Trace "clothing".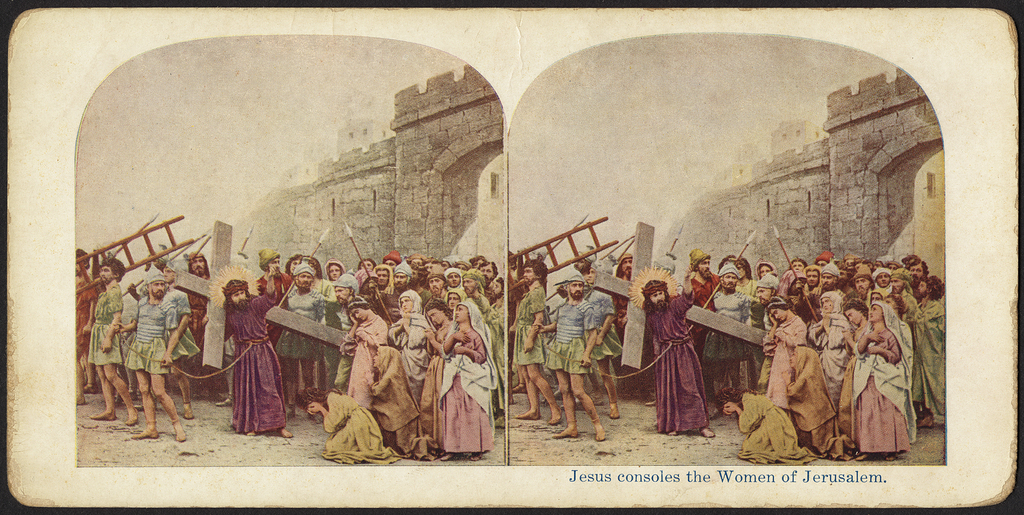
Traced to box(810, 293, 851, 398).
